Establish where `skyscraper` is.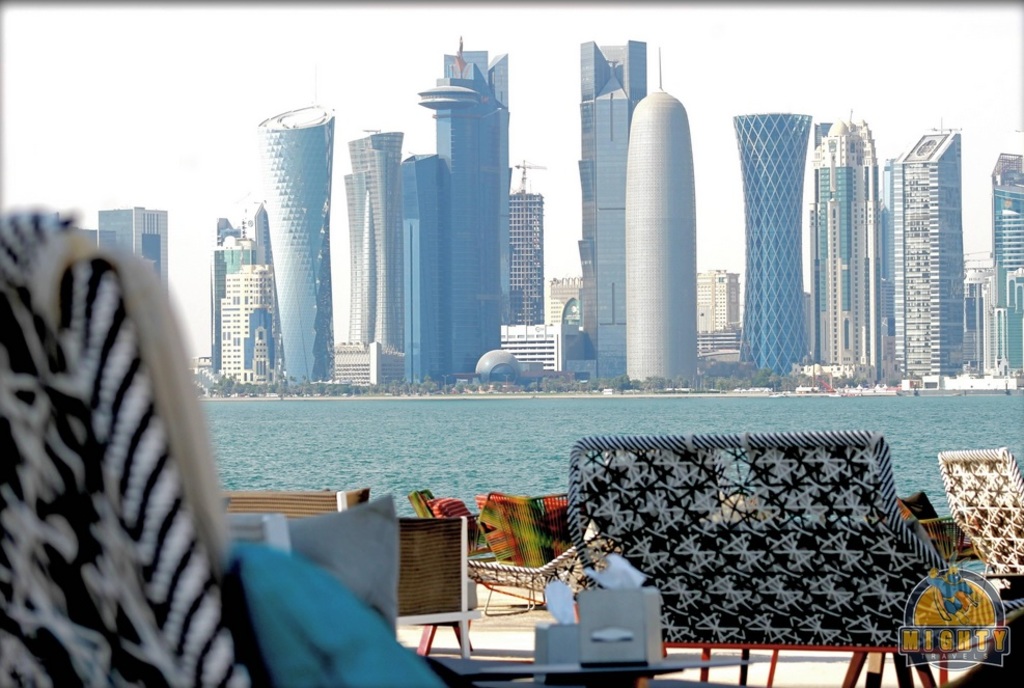
Established at region(978, 145, 1023, 370).
